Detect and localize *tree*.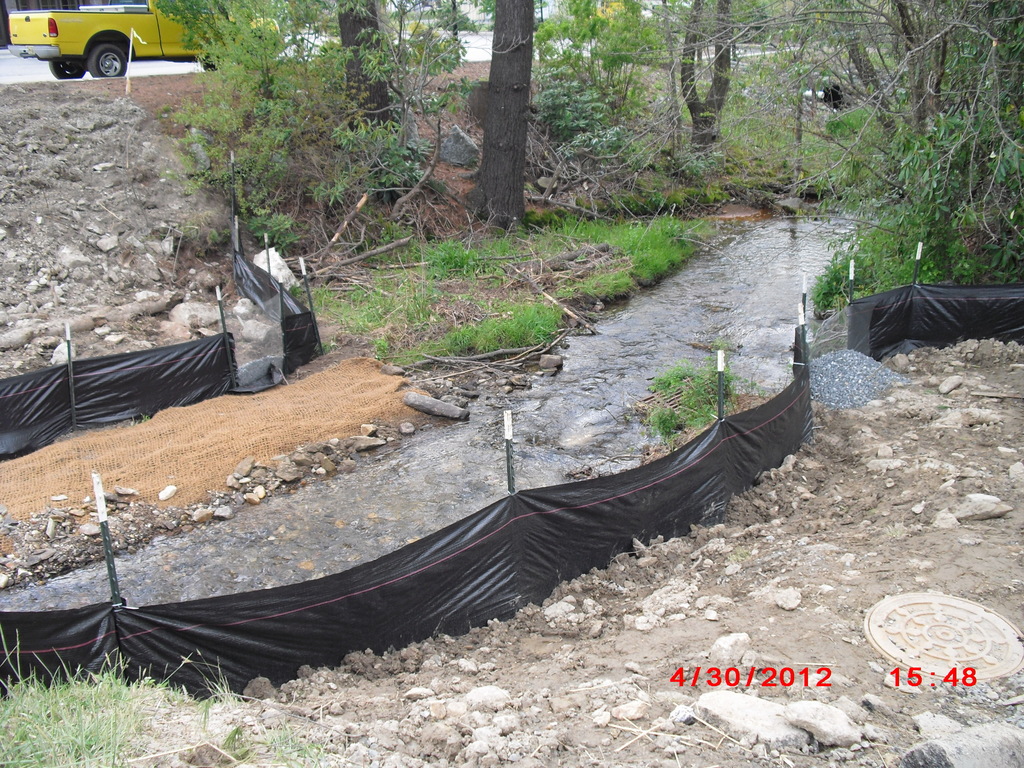
Localized at select_region(673, 0, 737, 163).
